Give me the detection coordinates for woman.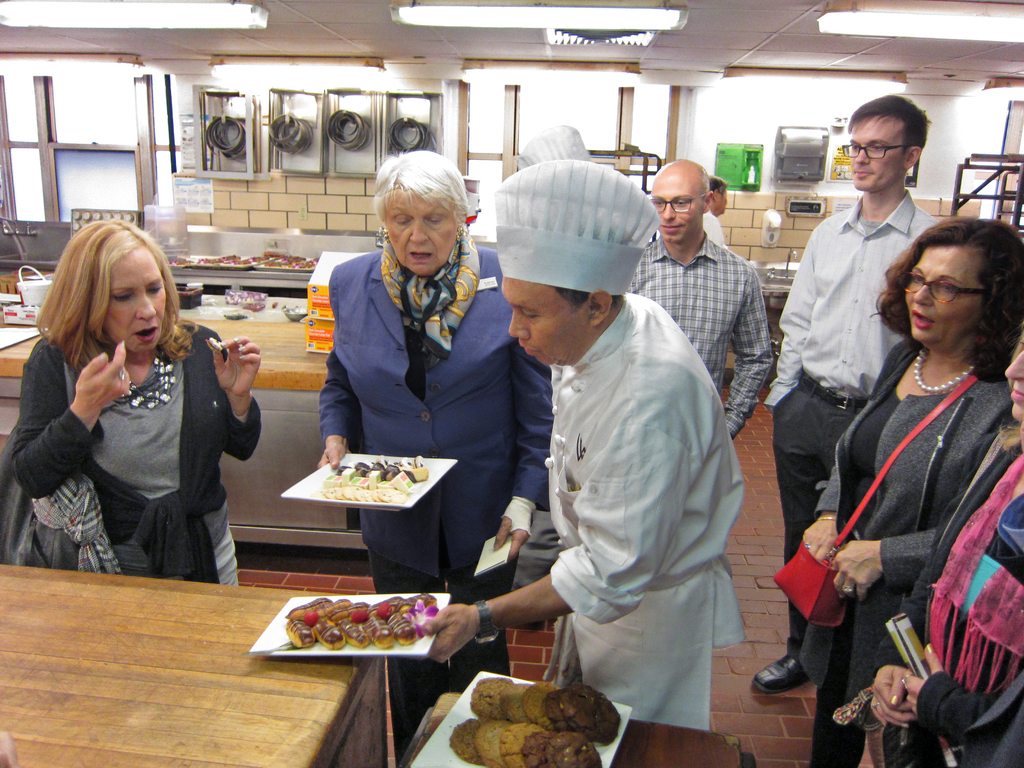
bbox=[314, 150, 548, 767].
